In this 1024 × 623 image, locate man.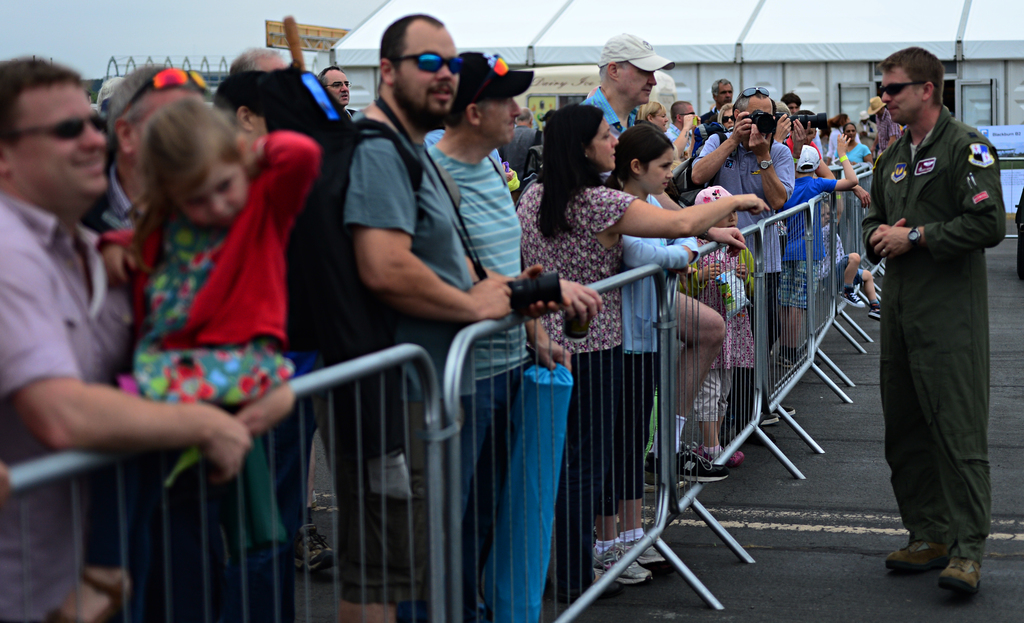
Bounding box: crop(496, 104, 538, 184).
